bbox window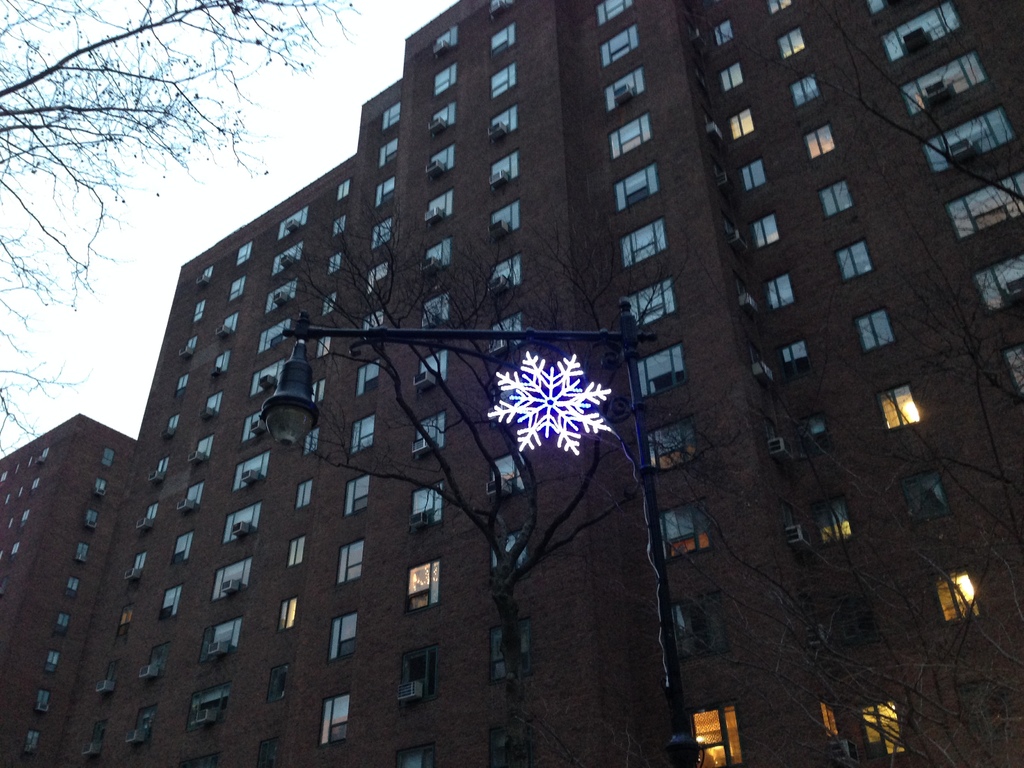
region(612, 162, 652, 214)
